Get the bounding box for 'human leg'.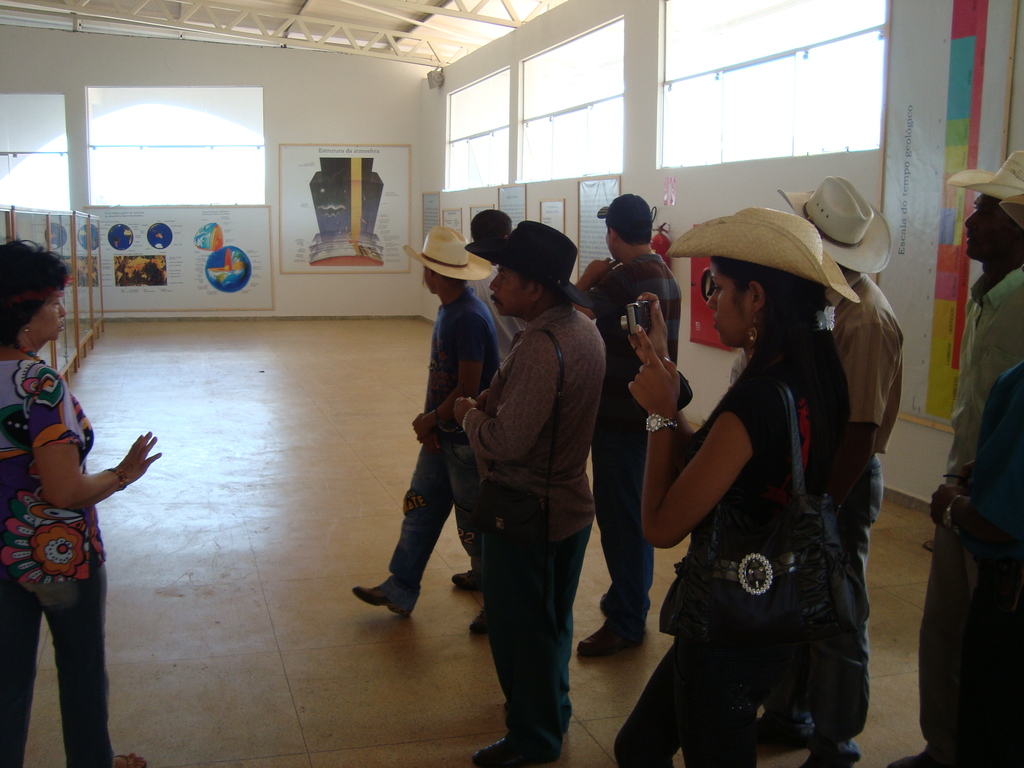
{"left": 794, "top": 468, "right": 866, "bottom": 762}.
